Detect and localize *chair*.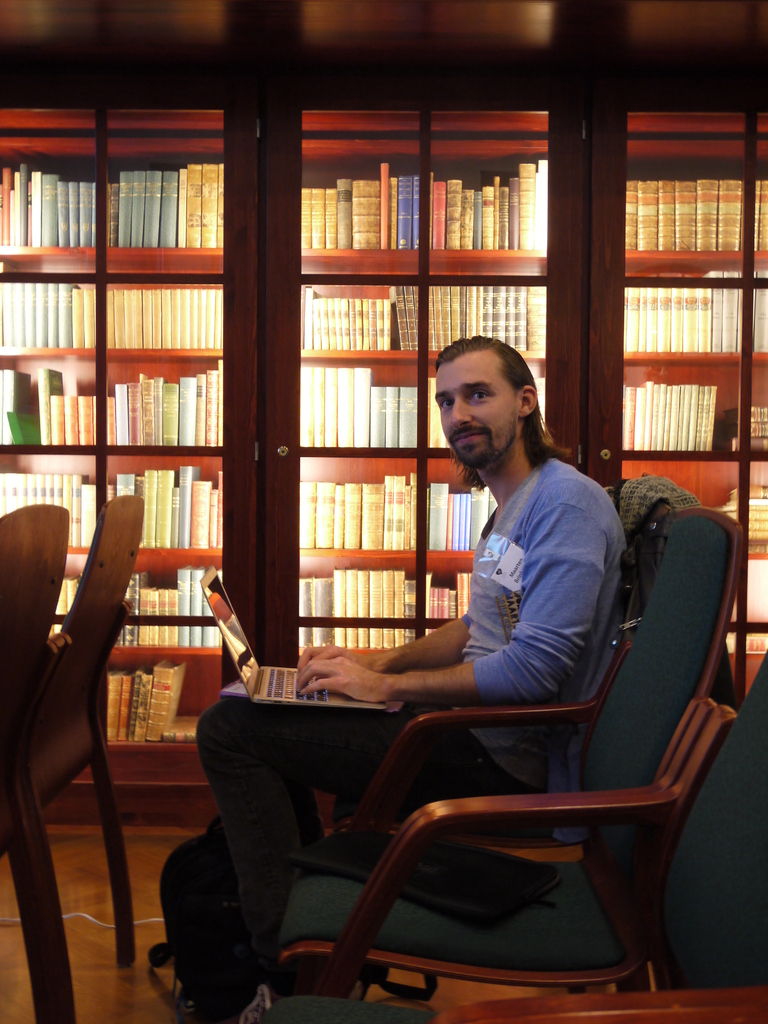
Localized at detection(33, 498, 146, 961).
